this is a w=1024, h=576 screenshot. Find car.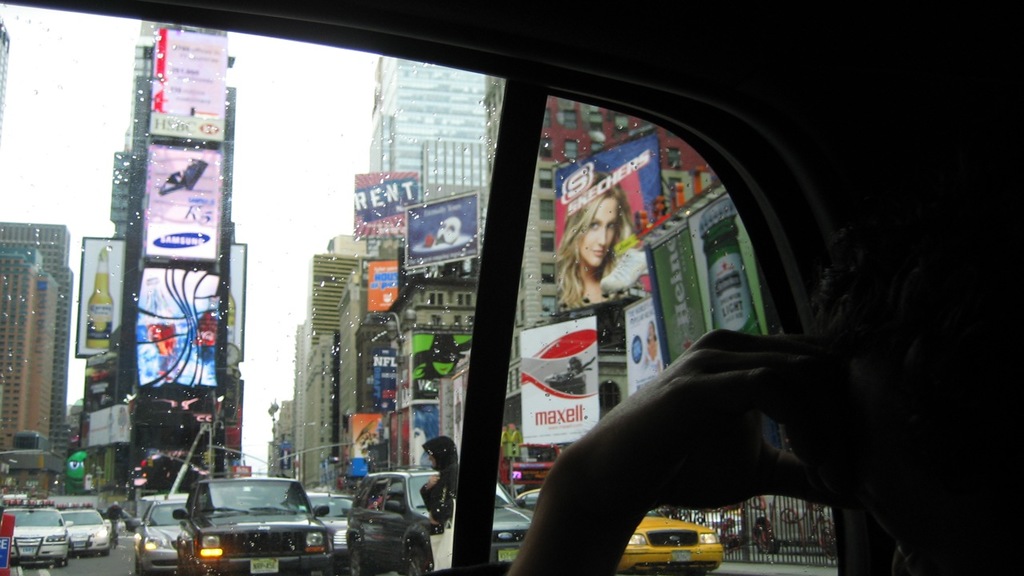
Bounding box: select_region(0, 0, 1023, 575).
